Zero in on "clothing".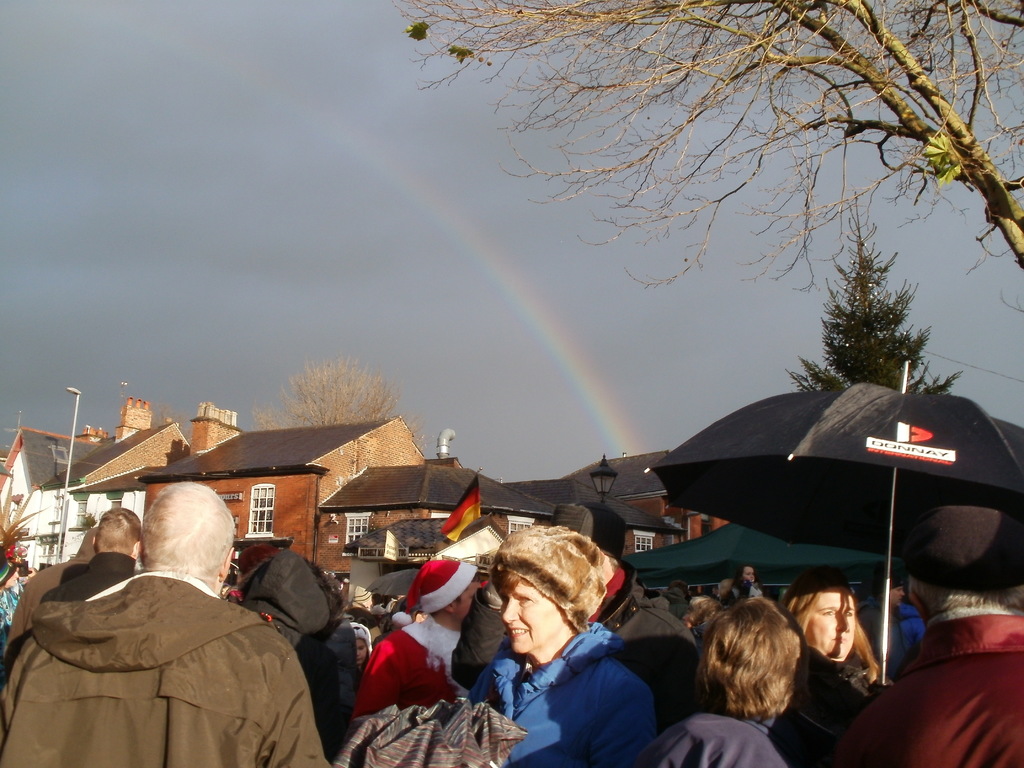
Zeroed in: detection(445, 590, 705, 723).
